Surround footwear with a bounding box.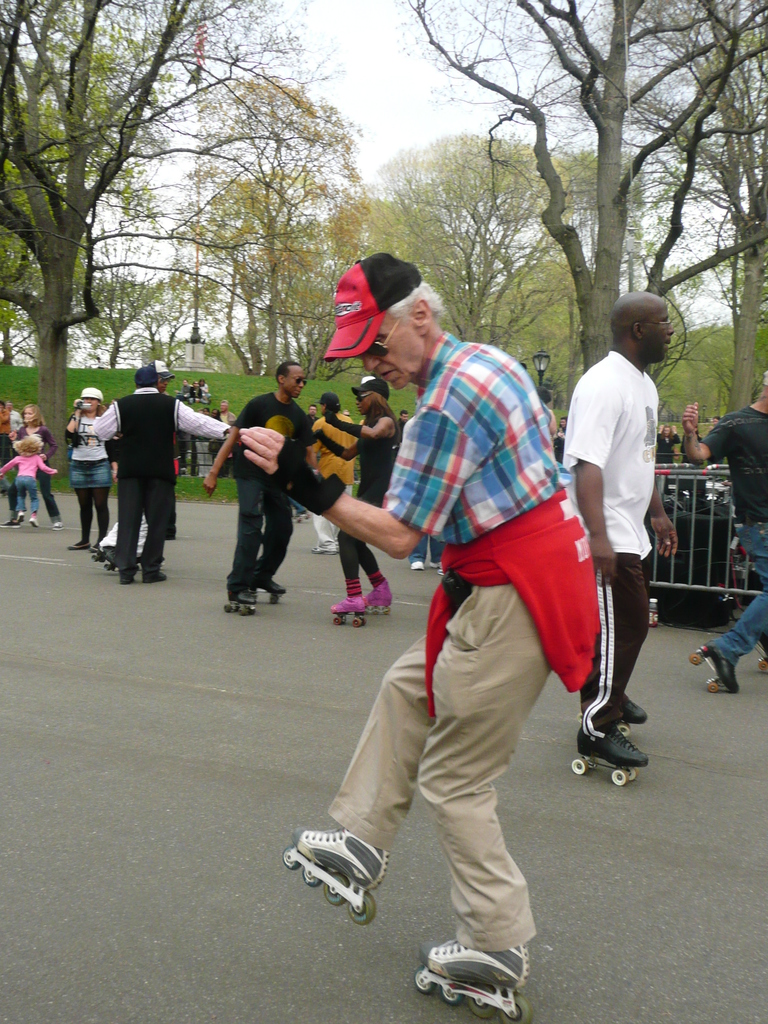
<bbox>145, 567, 167, 582</bbox>.
